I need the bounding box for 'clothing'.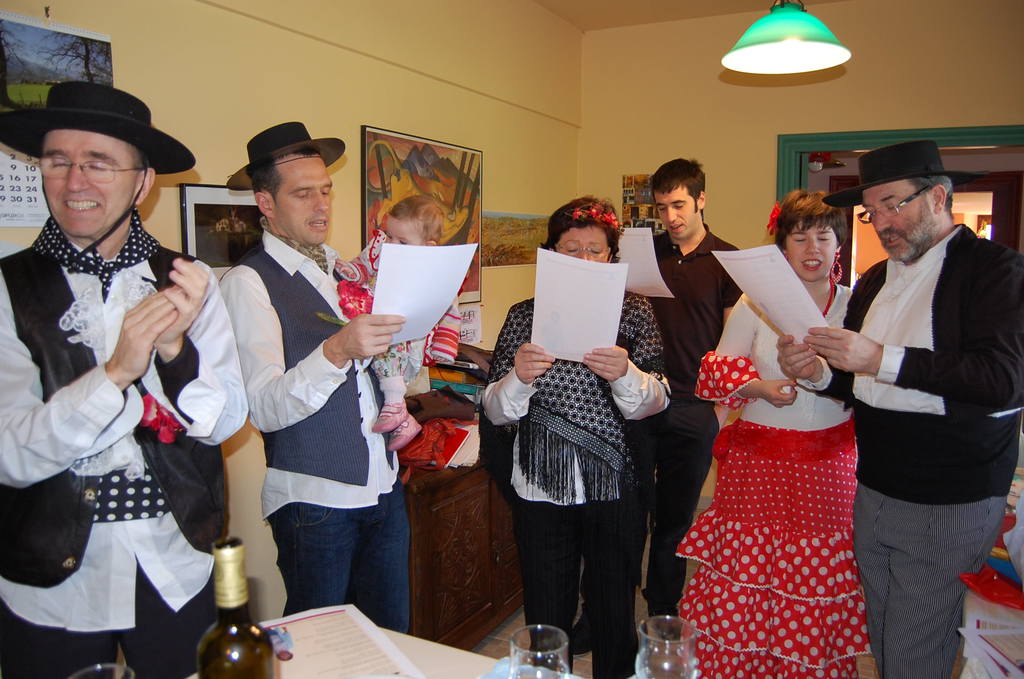
Here it is: detection(220, 237, 419, 637).
